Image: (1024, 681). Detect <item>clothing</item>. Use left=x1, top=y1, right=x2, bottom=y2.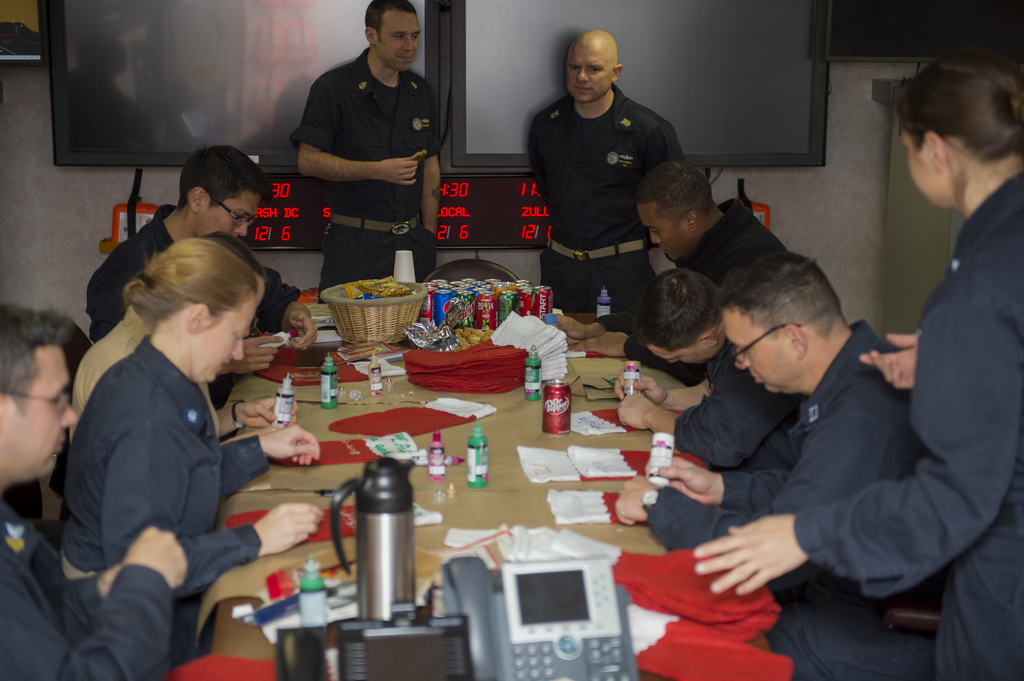
left=643, top=323, right=923, bottom=625.
